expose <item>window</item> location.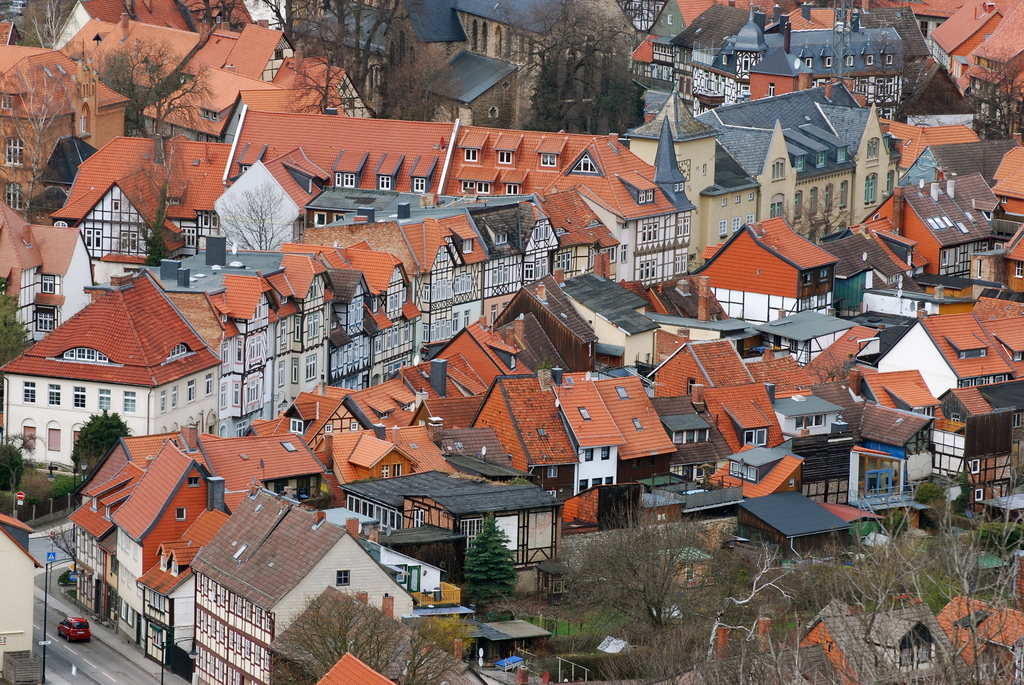
Exposed at rect(842, 179, 851, 208).
